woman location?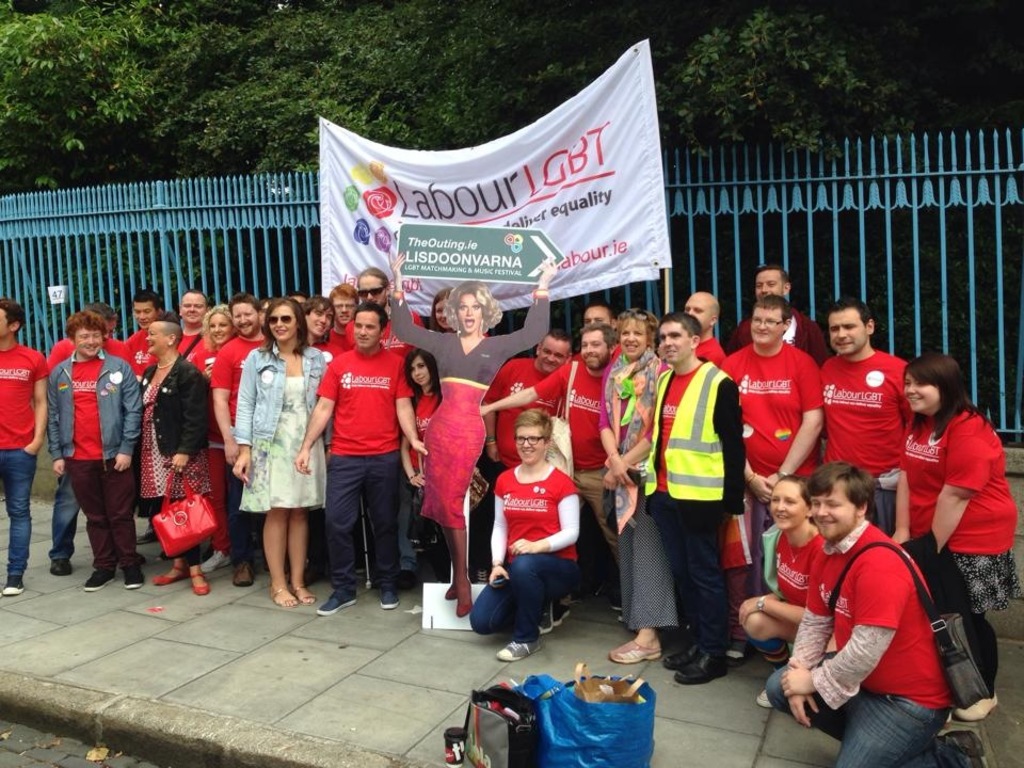
(738,468,841,707)
